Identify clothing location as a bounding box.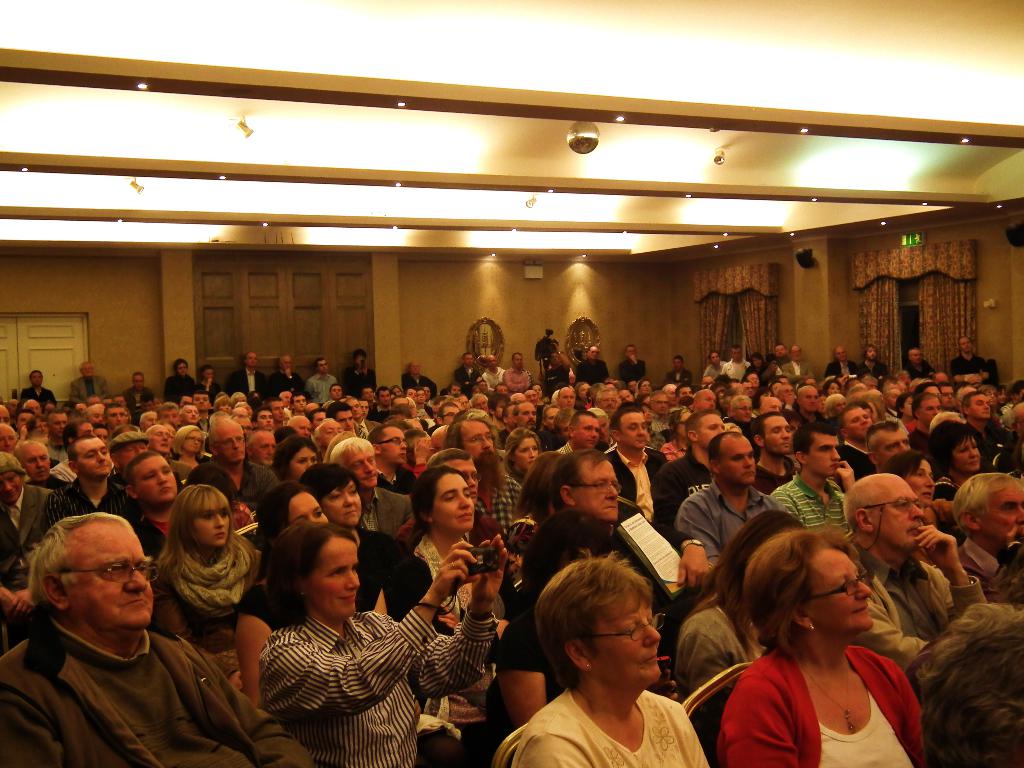
crop(63, 376, 113, 404).
